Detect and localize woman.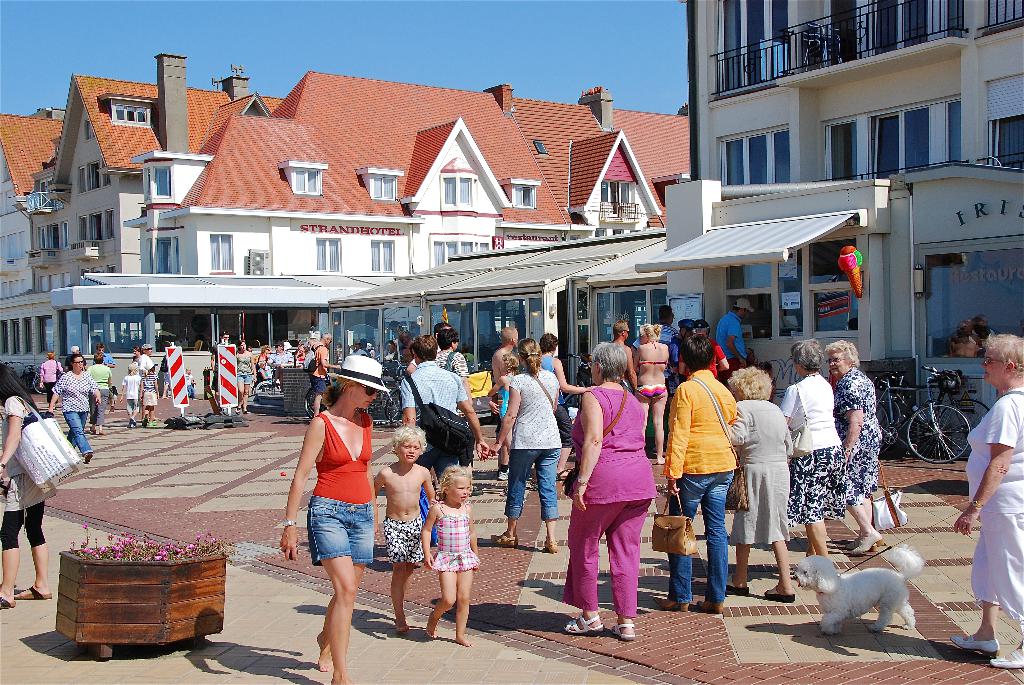
Localized at 278:351:387:684.
